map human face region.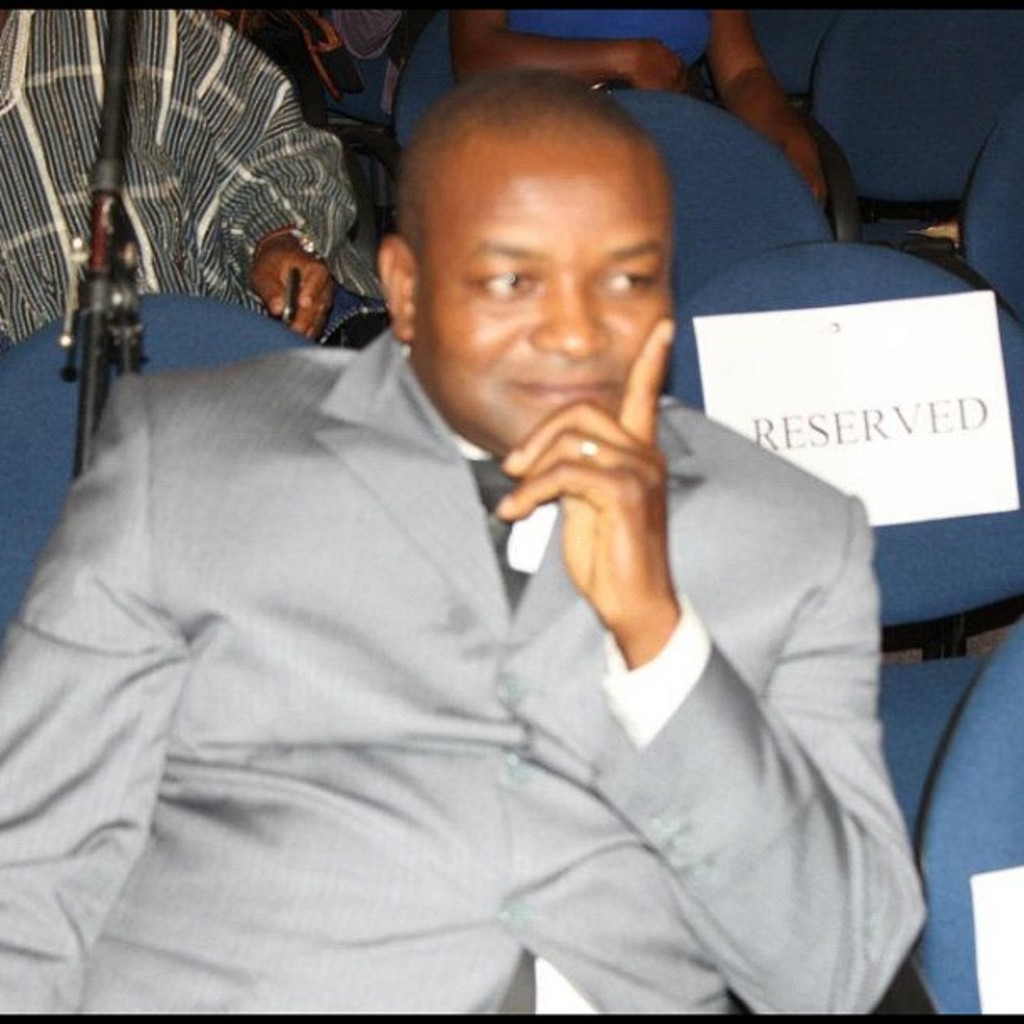
Mapped to (left=413, top=144, right=674, bottom=453).
